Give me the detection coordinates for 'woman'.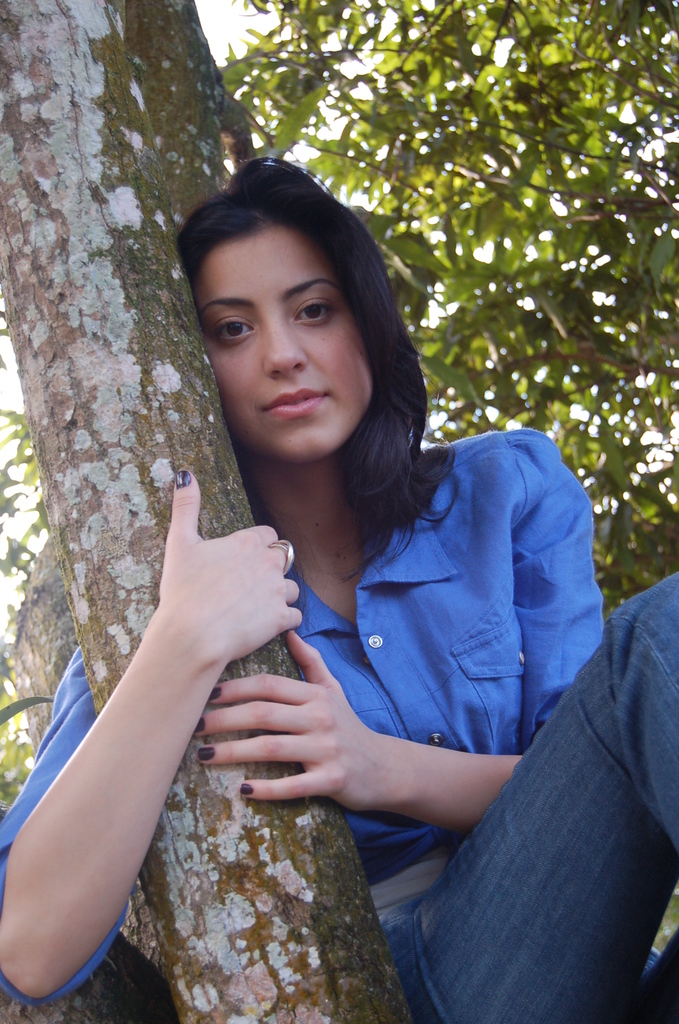
<region>0, 157, 678, 1021</region>.
